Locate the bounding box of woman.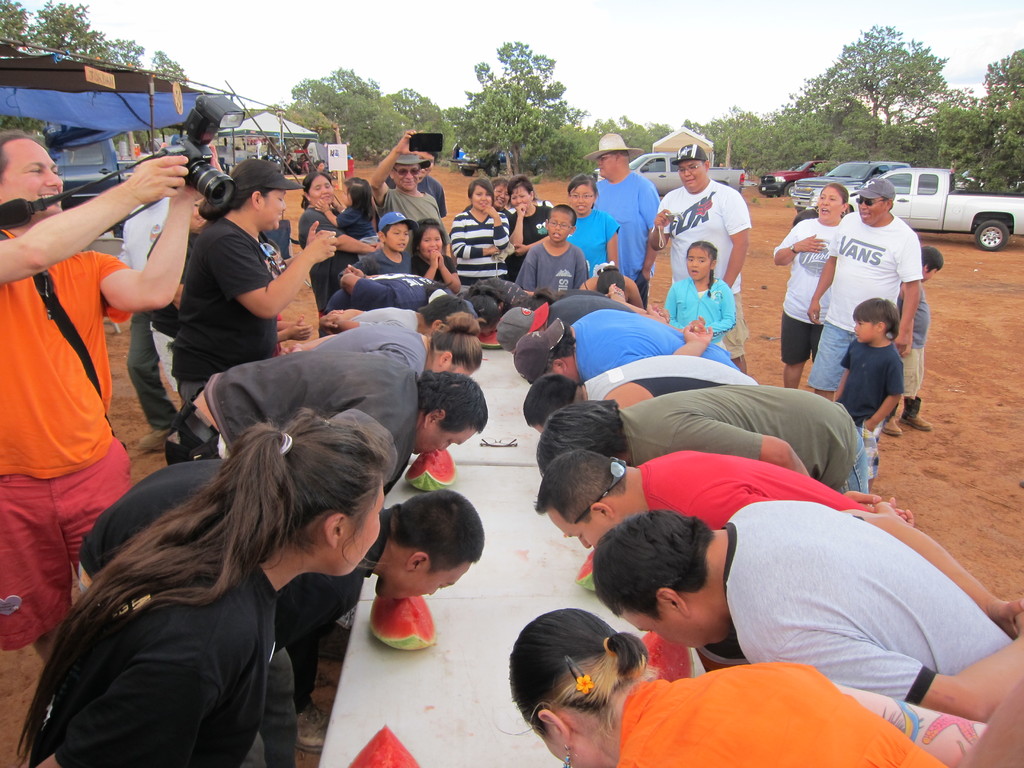
Bounding box: box=[293, 166, 375, 331].
